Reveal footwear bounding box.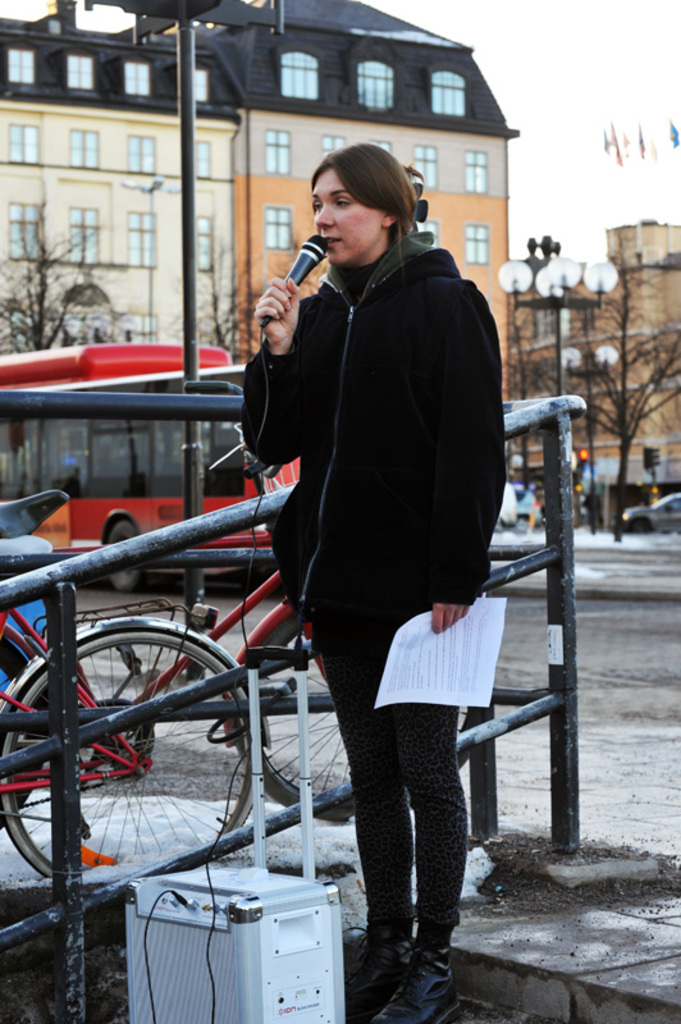
Revealed: x1=351, y1=911, x2=416, y2=1019.
